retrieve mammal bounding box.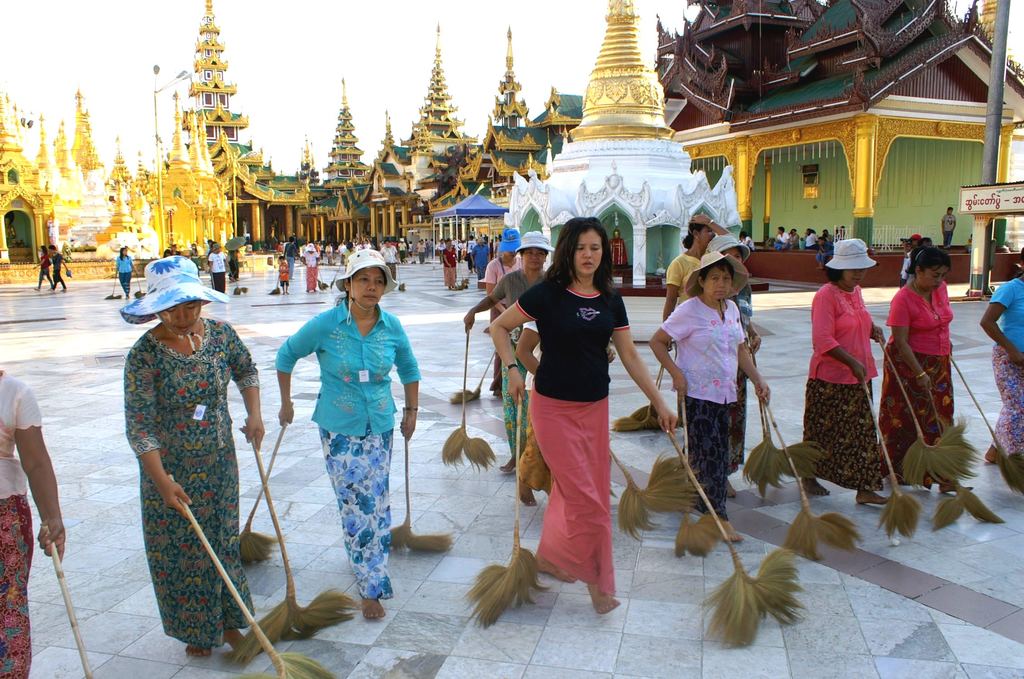
Bounding box: crop(275, 255, 290, 295).
